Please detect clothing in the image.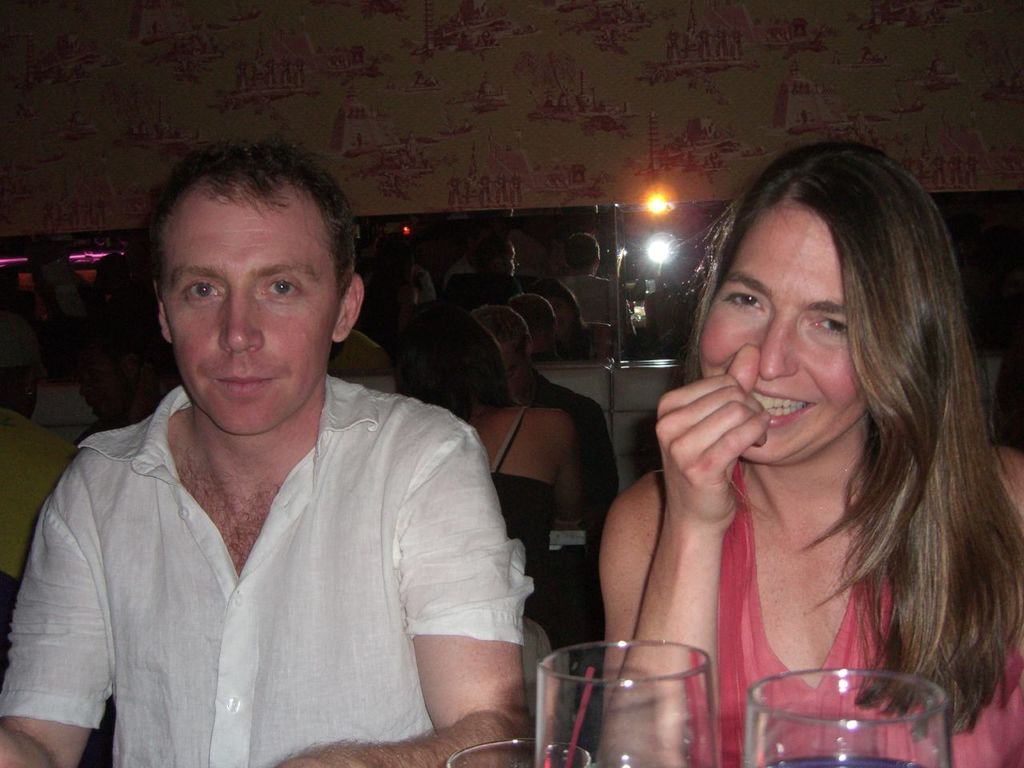
bbox(489, 410, 552, 578).
